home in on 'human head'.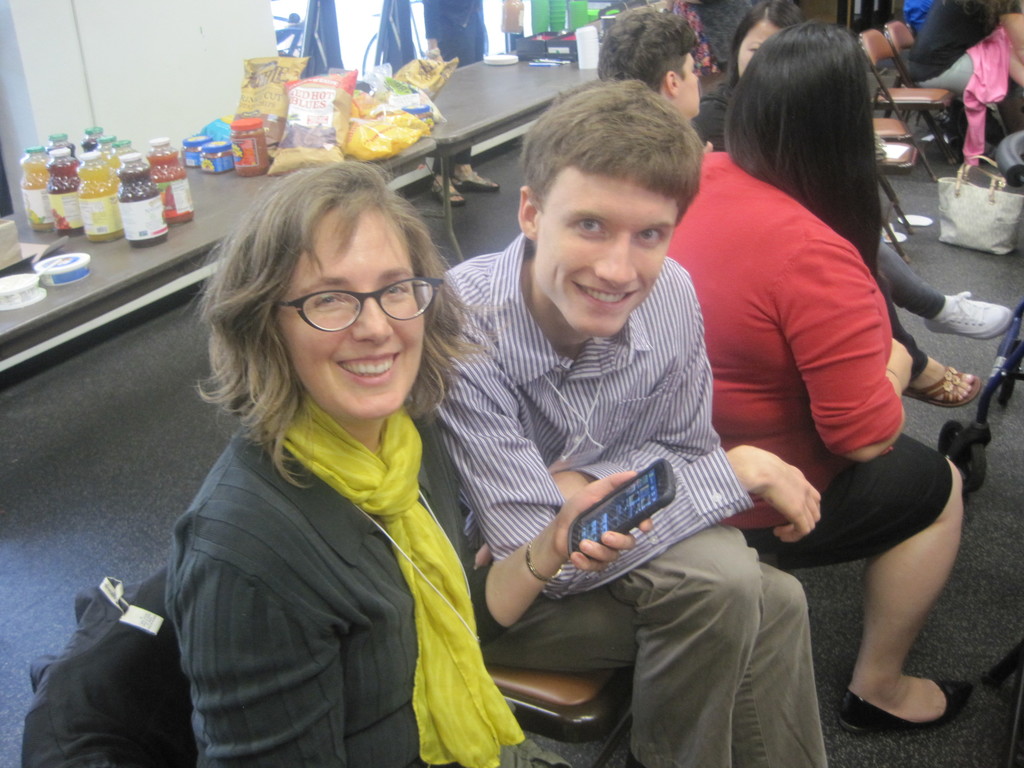
Homed in at box=[727, 0, 801, 77].
